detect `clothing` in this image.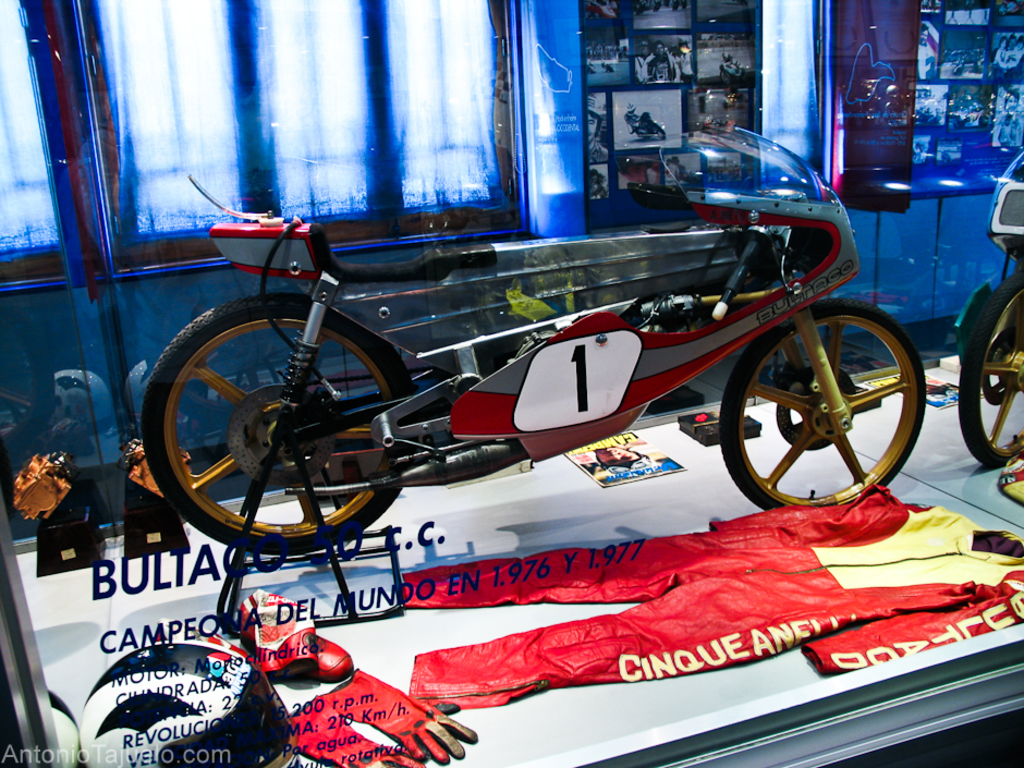
Detection: bbox(643, 50, 683, 85).
